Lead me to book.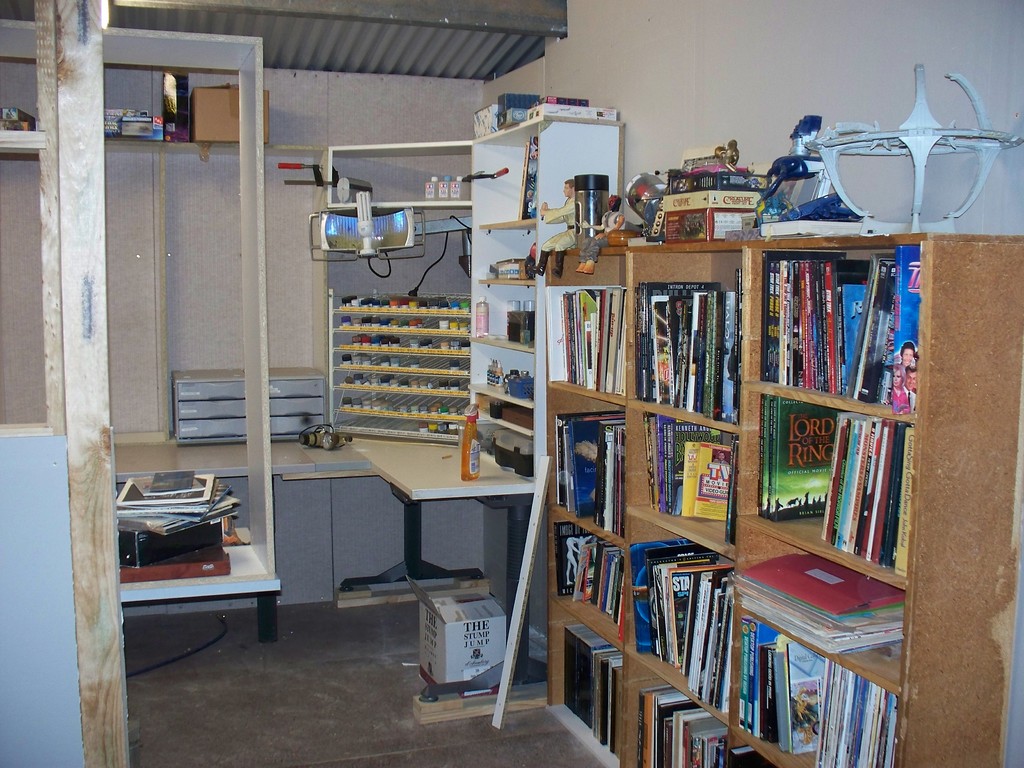
Lead to select_region(775, 396, 835, 520).
